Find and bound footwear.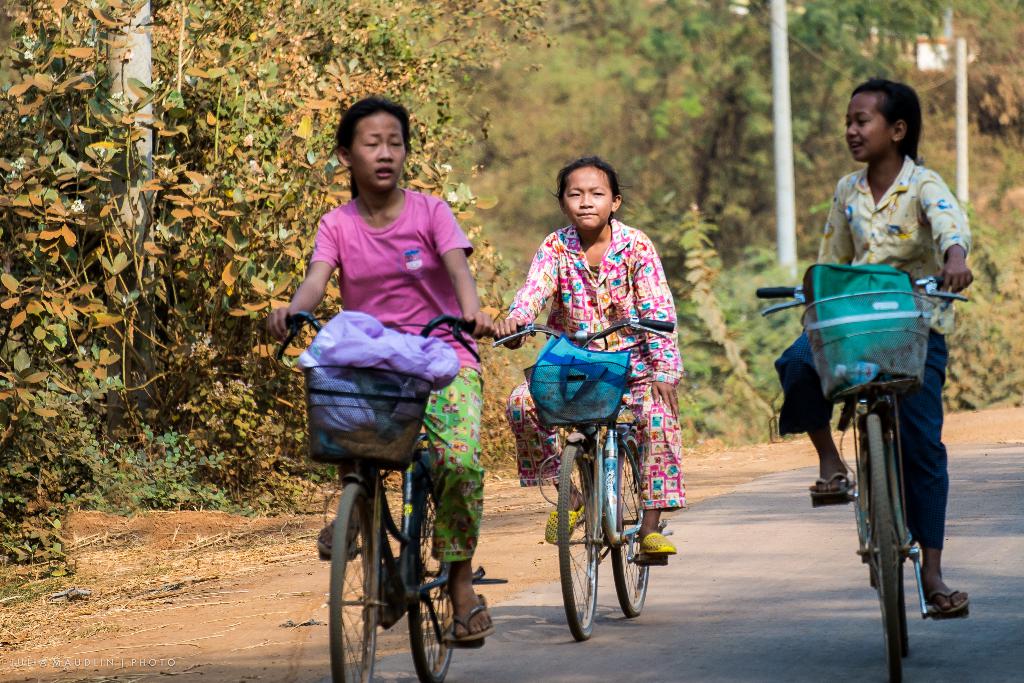
Bound: [left=813, top=466, right=858, bottom=495].
